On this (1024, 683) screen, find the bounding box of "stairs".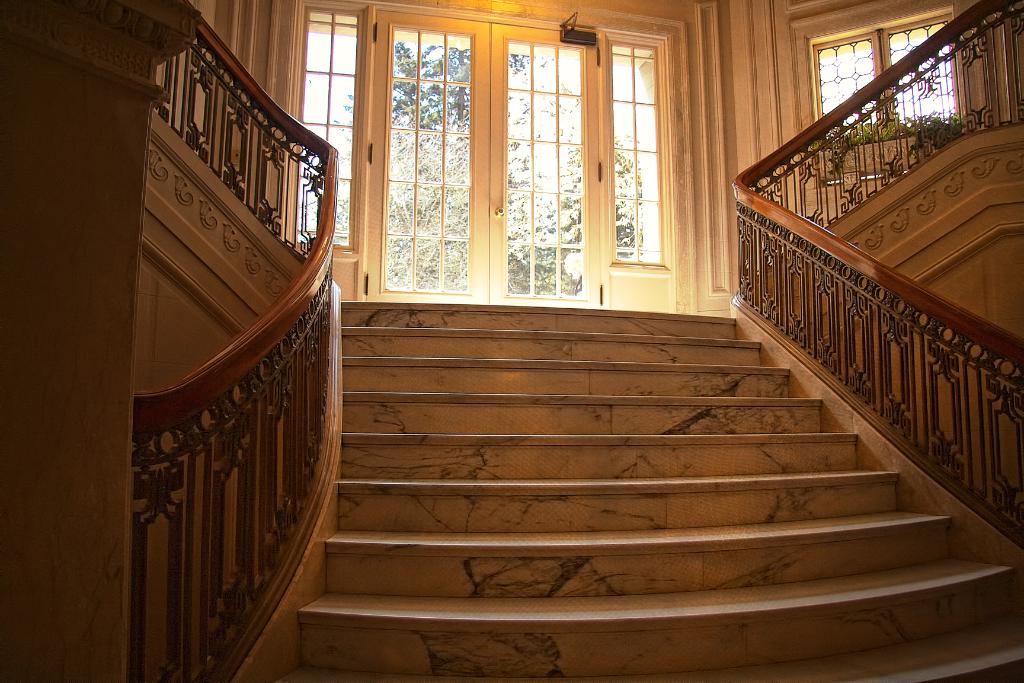
Bounding box: [left=275, top=307, right=1023, bottom=682].
